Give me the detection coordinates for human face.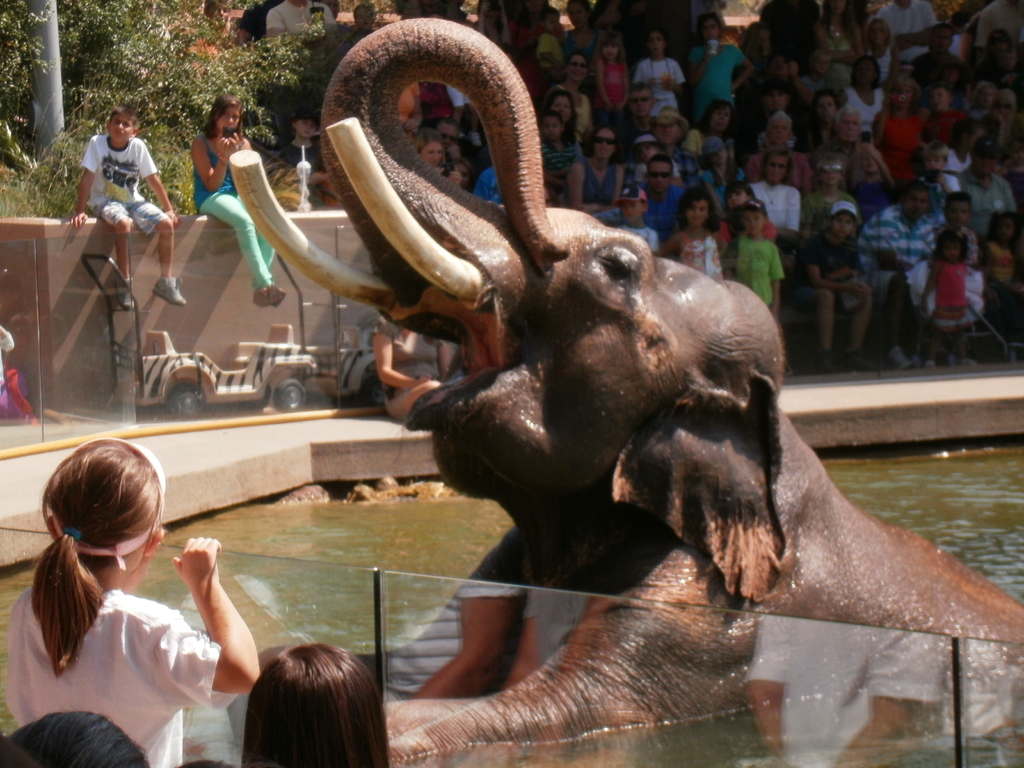
BBox(947, 200, 973, 223).
